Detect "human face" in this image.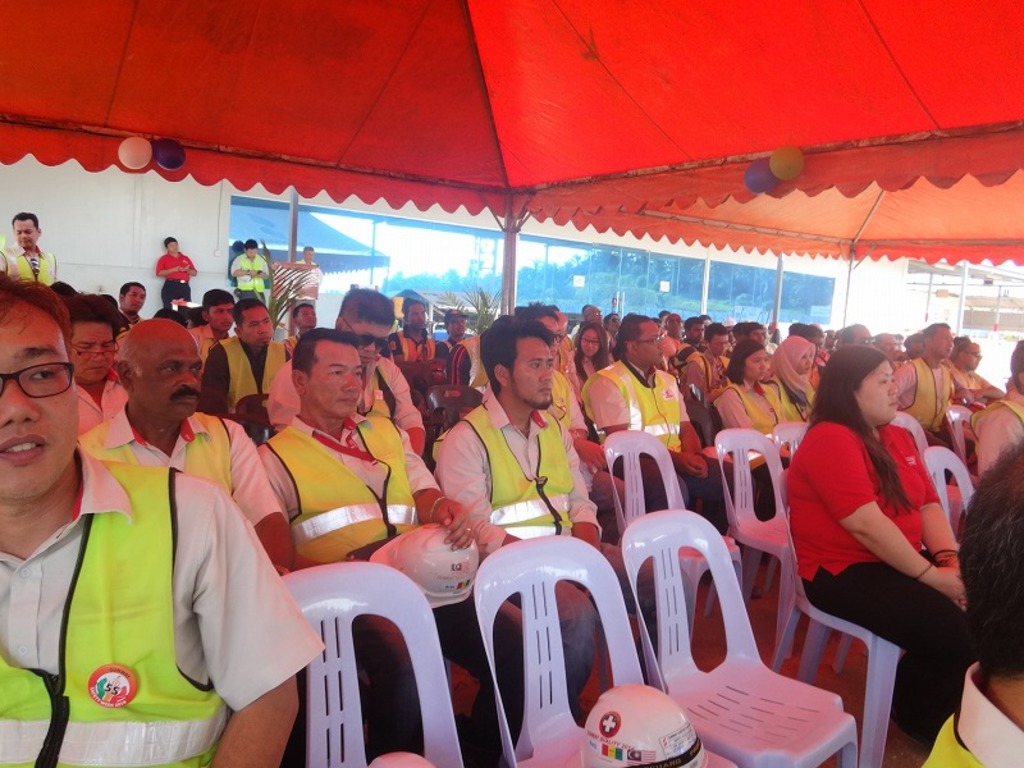
Detection: 742,349,769,381.
